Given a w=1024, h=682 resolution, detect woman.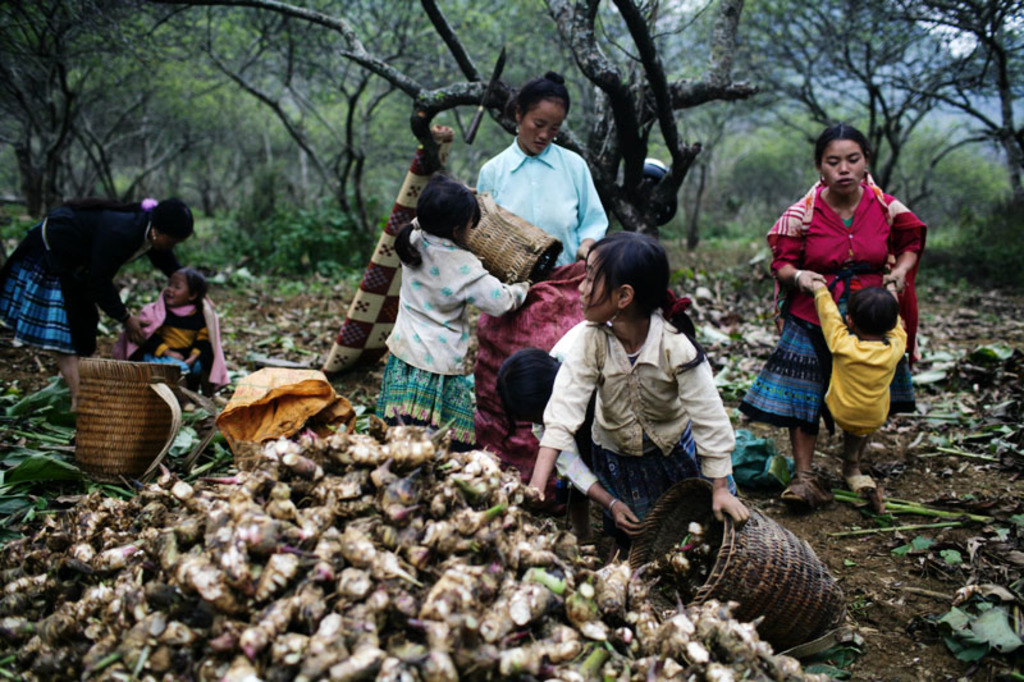
bbox=(0, 198, 192, 404).
